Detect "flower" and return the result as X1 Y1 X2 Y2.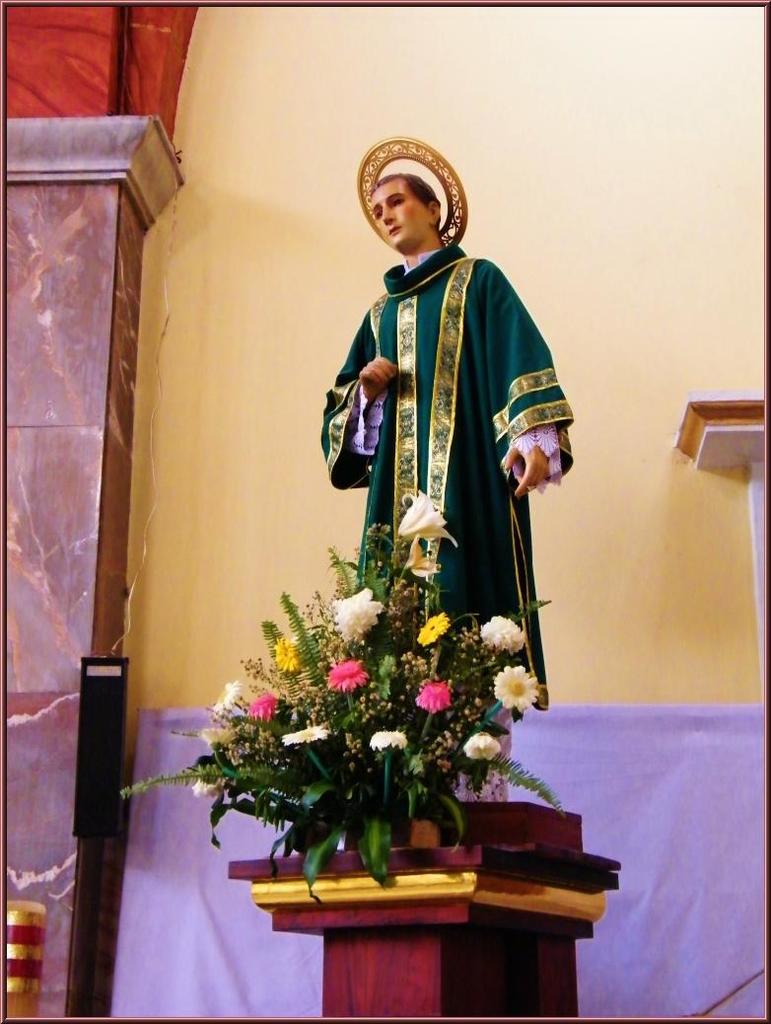
401 495 458 547.
